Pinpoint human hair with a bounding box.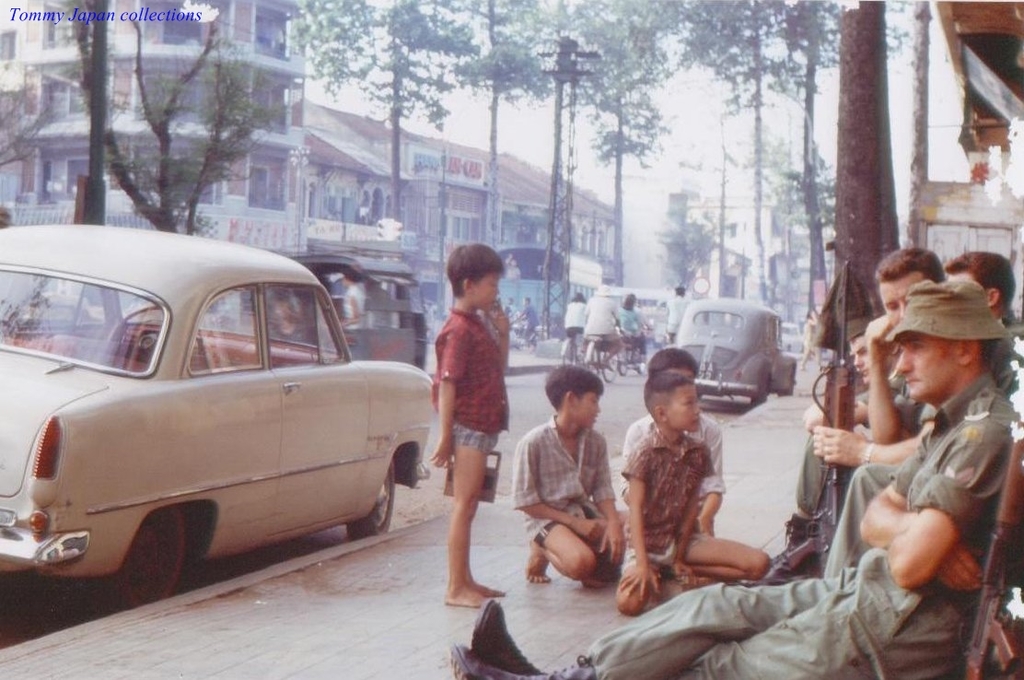
<bbox>967, 337, 1001, 377</bbox>.
